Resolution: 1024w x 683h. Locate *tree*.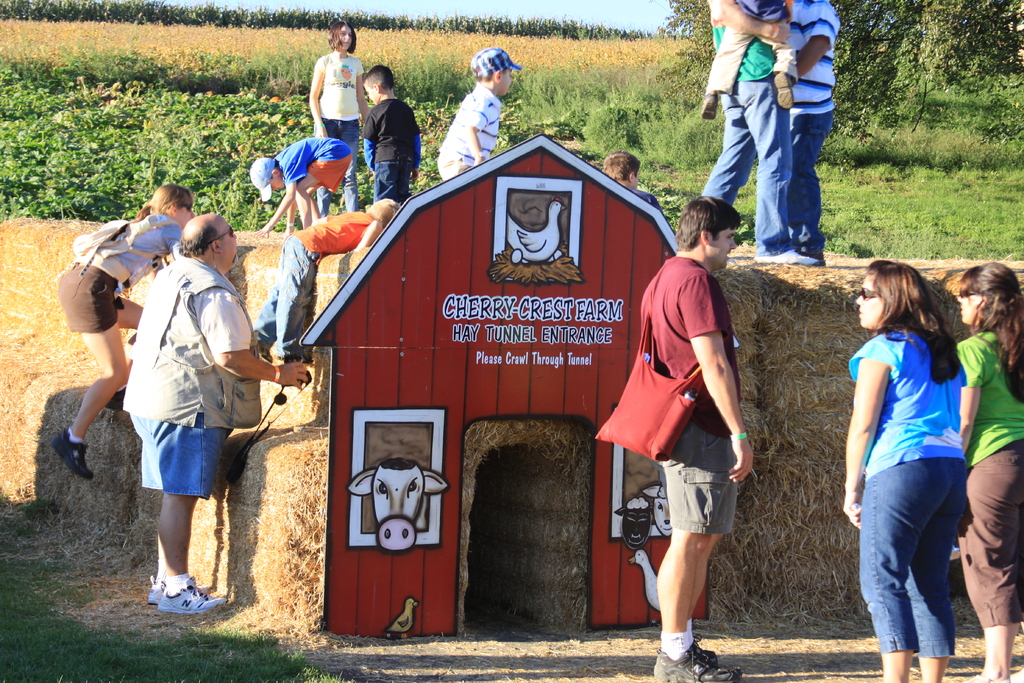
(662, 0, 1023, 149).
